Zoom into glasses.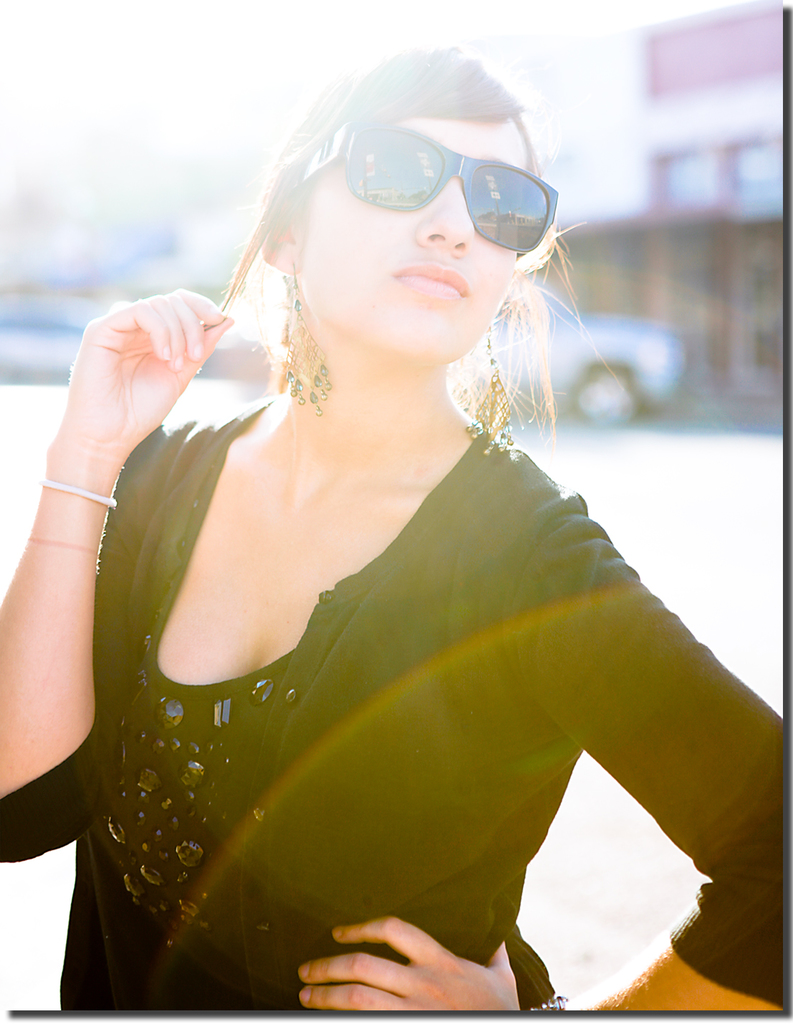
Zoom target: box=[294, 111, 561, 255].
